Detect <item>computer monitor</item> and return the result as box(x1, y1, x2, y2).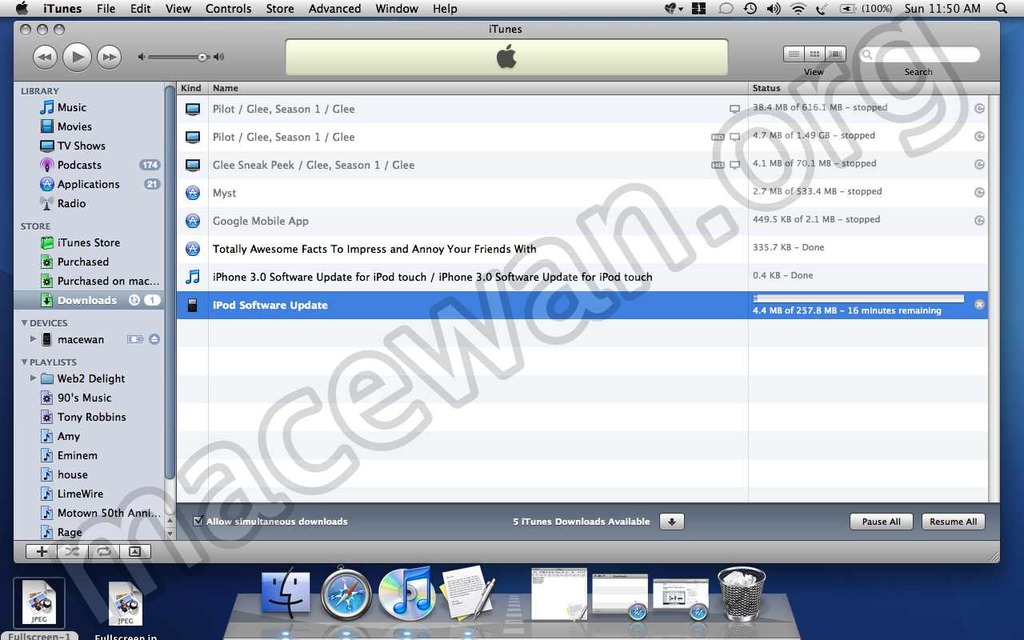
box(0, 0, 1023, 639).
